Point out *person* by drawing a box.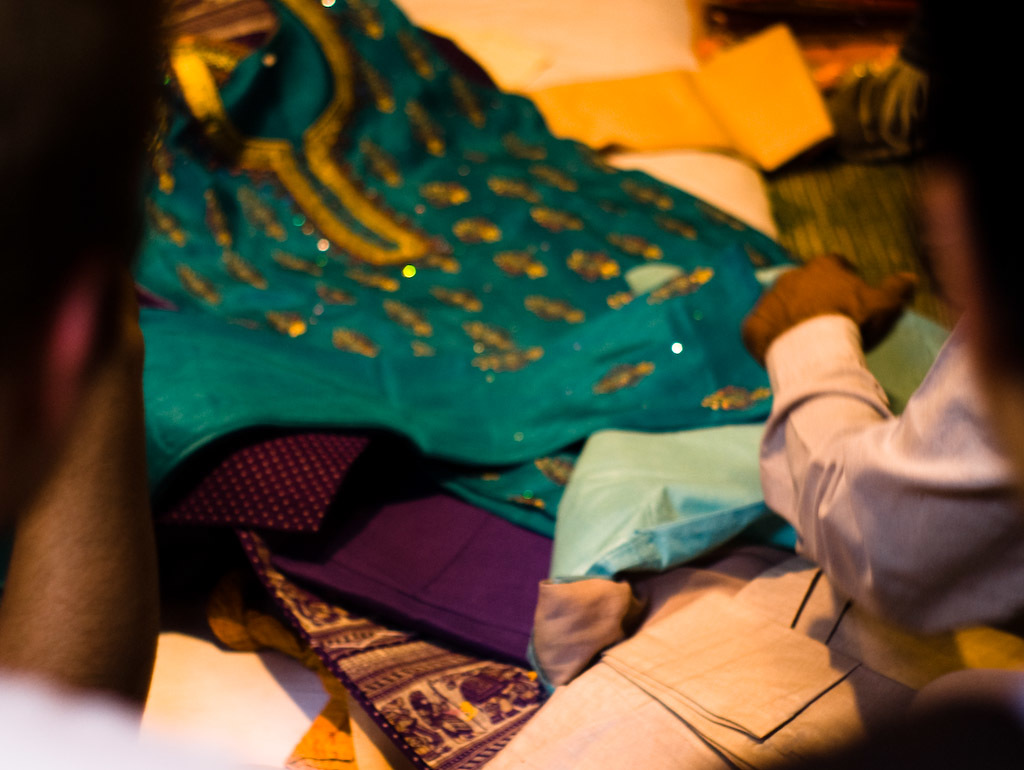
0,0,262,769.
